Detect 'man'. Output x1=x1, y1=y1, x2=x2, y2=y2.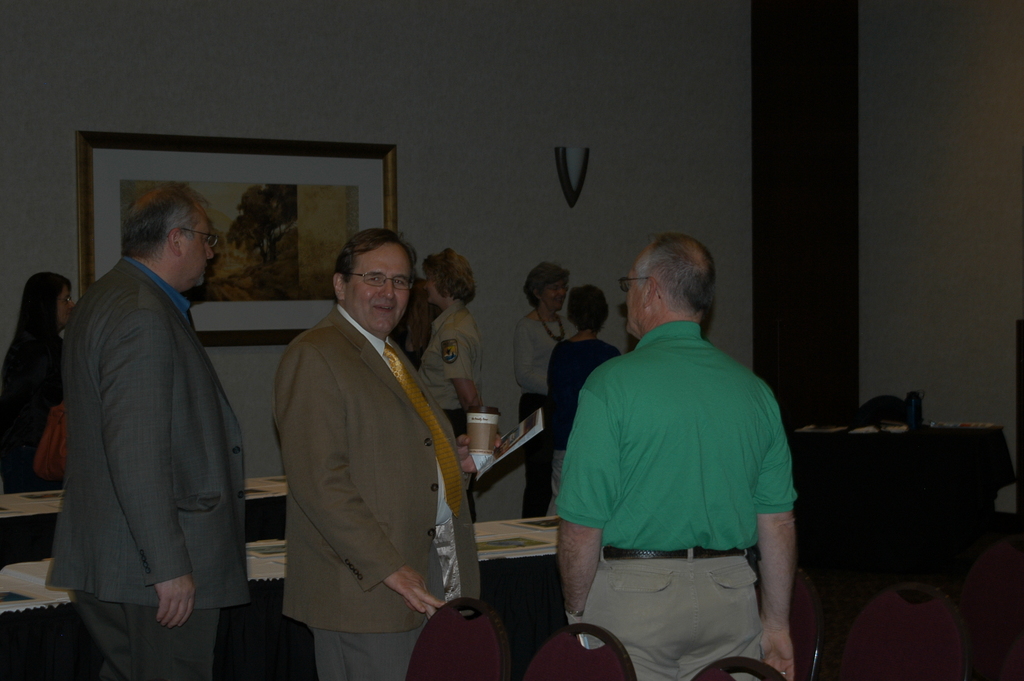
x1=39, y1=177, x2=257, y2=680.
